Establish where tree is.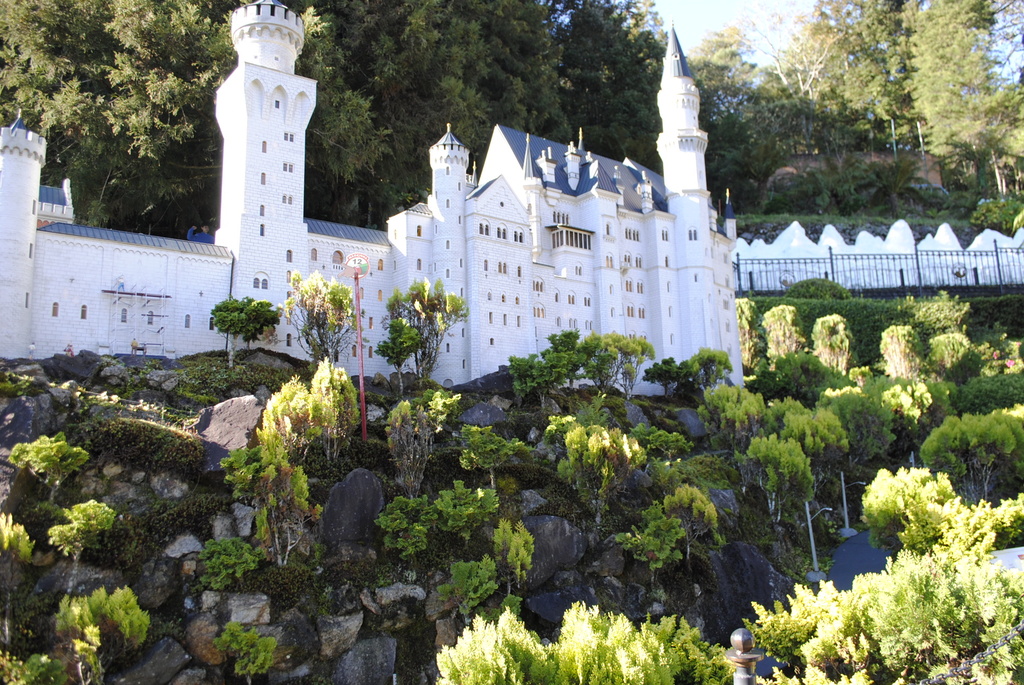
Established at [x1=758, y1=7, x2=877, y2=146].
